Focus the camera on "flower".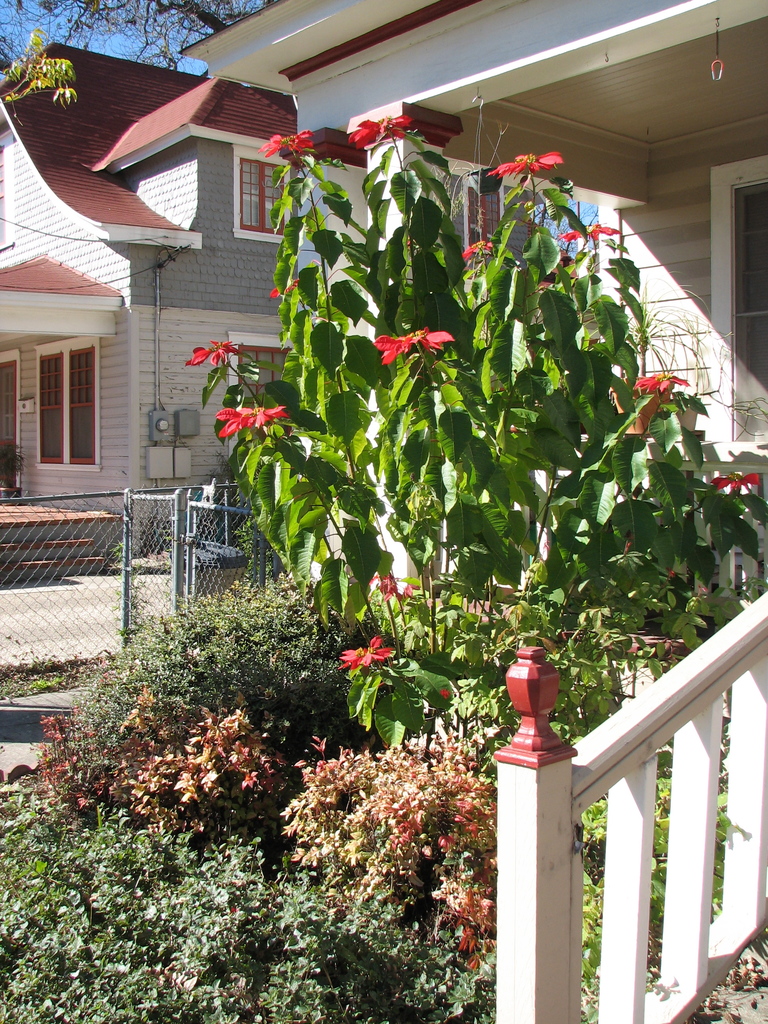
Focus region: <bbox>184, 340, 243, 364</bbox>.
